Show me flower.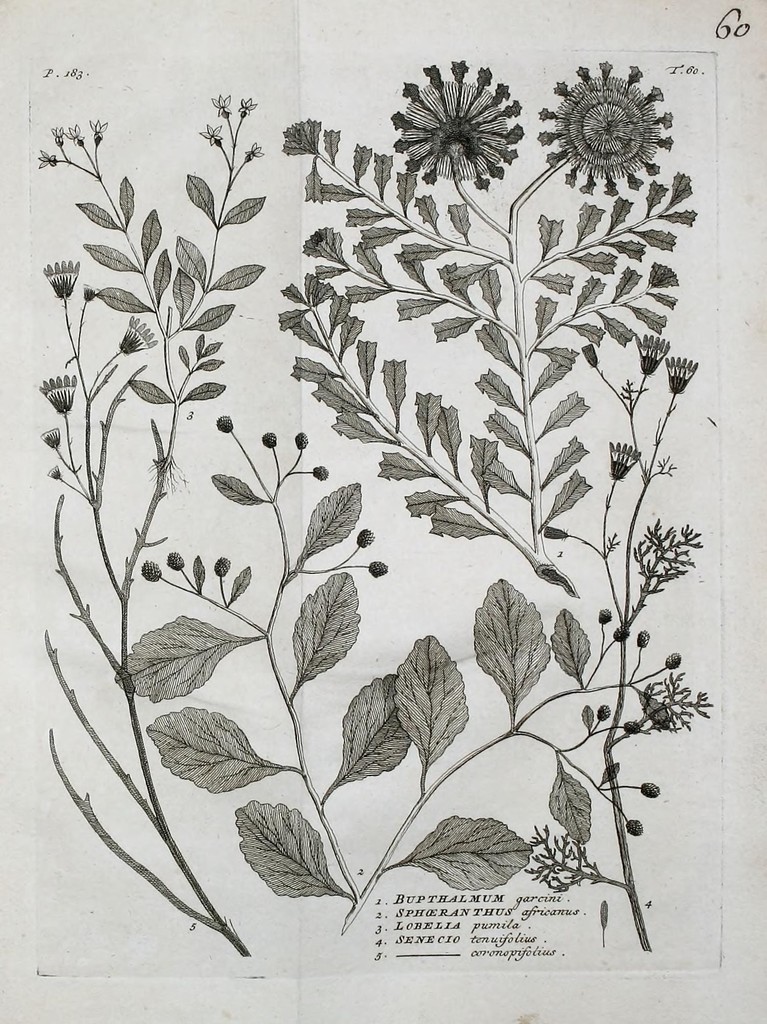
flower is here: select_region(635, 332, 668, 374).
